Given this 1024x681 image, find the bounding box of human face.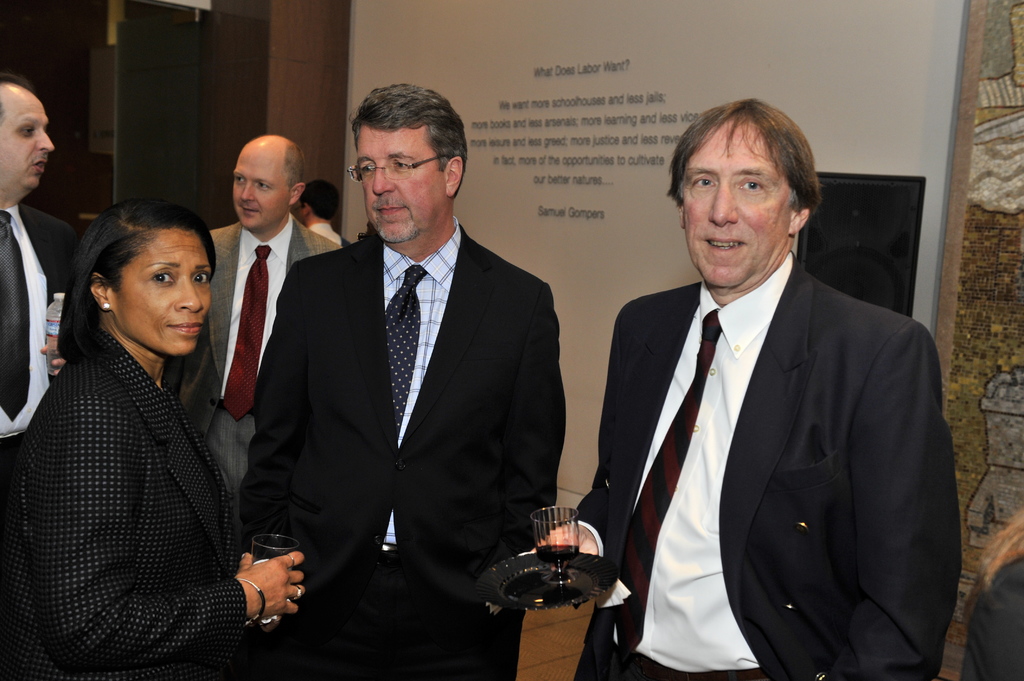
Rect(678, 115, 797, 282).
